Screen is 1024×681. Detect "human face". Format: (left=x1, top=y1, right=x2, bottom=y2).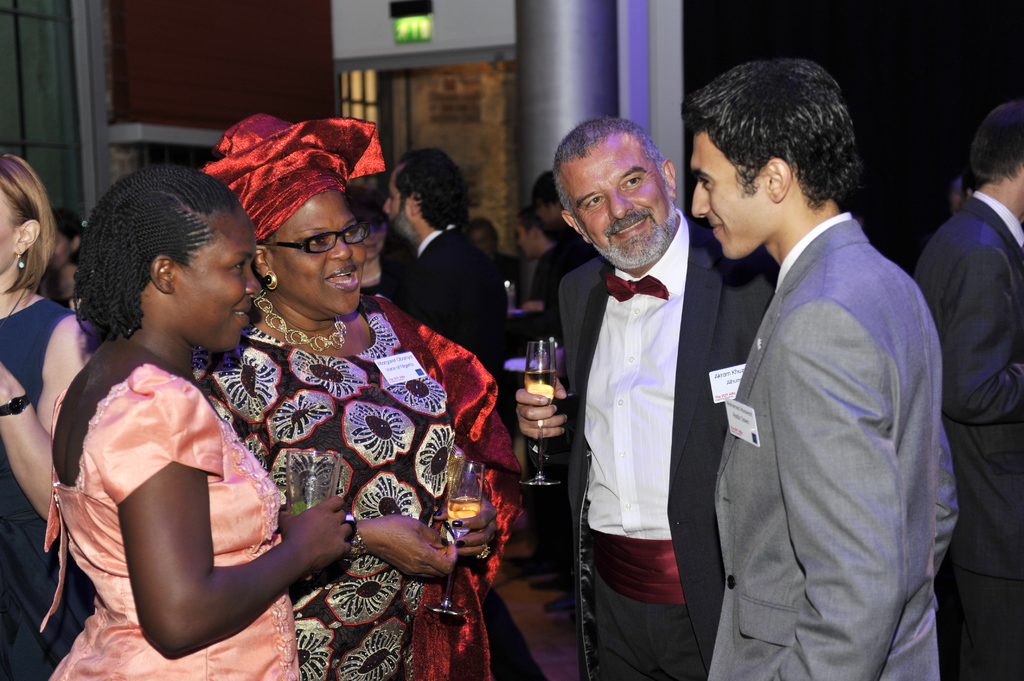
(left=532, top=195, right=554, bottom=229).
